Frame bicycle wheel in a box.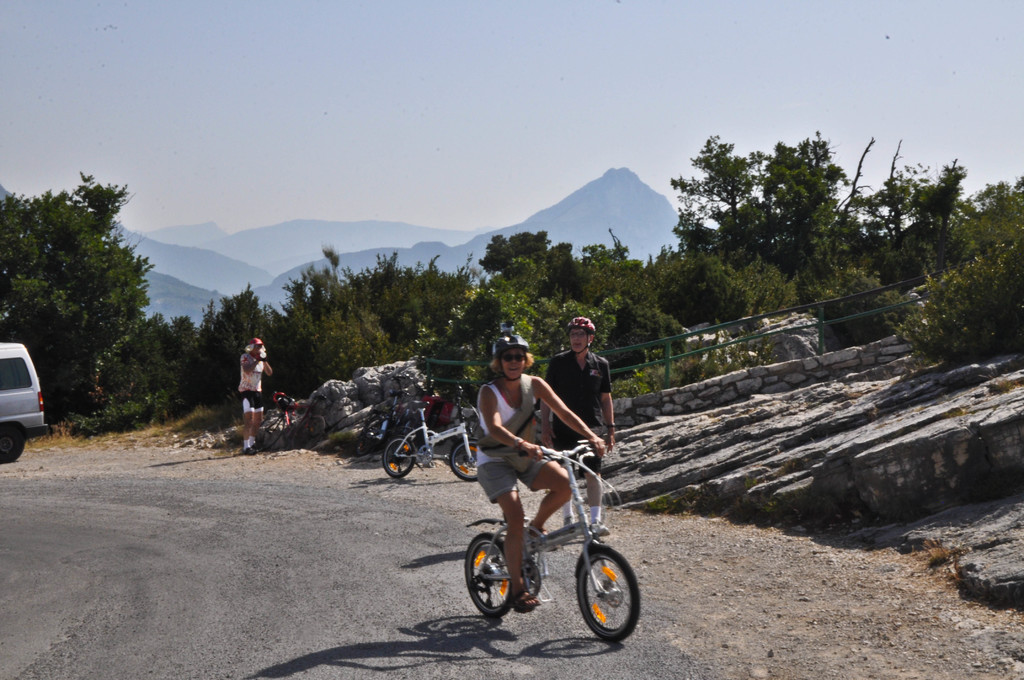
pyautogui.locateOnScreen(448, 441, 483, 480).
